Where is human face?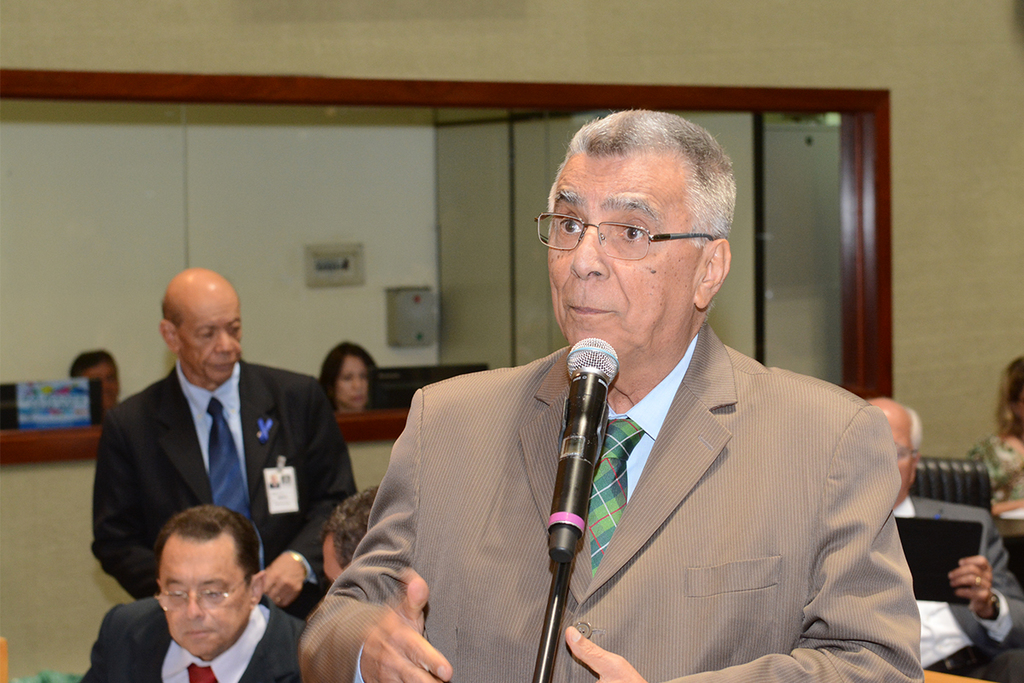
[547,158,702,365].
